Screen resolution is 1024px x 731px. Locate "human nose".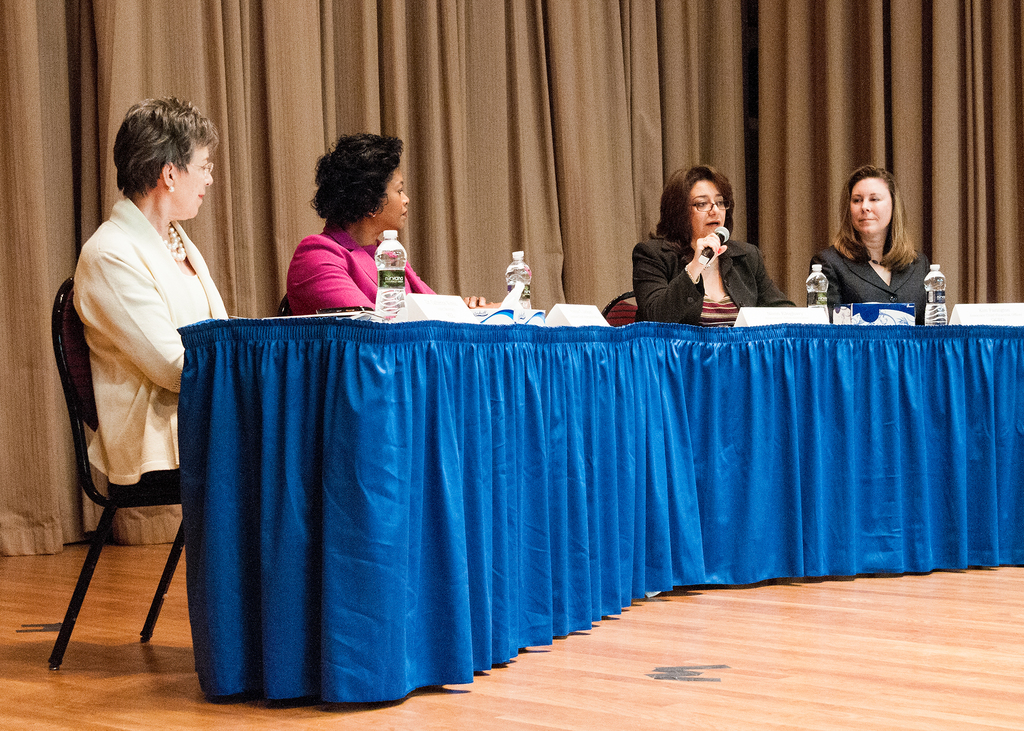
(x1=709, y1=202, x2=723, y2=218).
